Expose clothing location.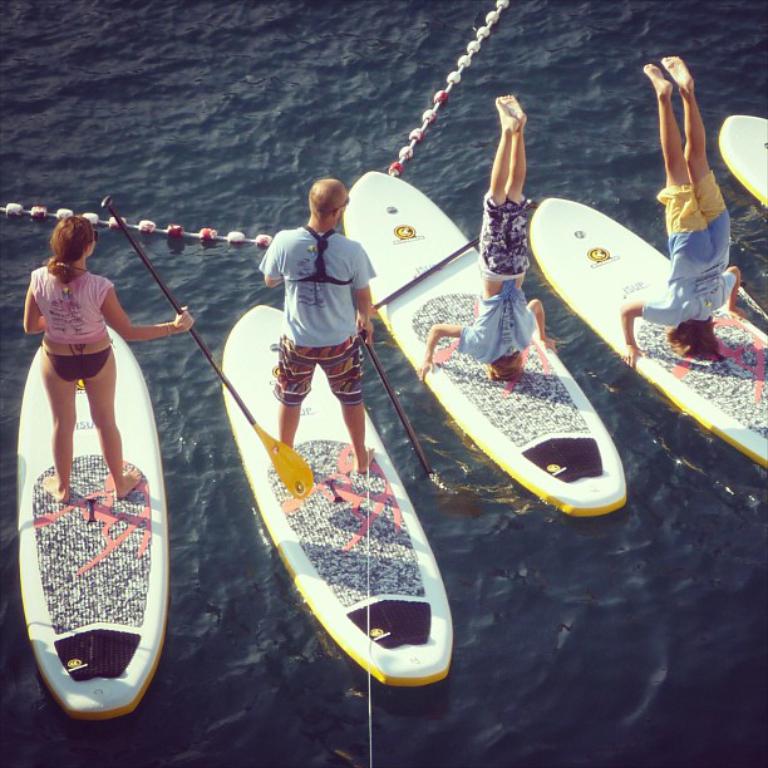
Exposed at {"left": 259, "top": 182, "right": 383, "bottom": 420}.
